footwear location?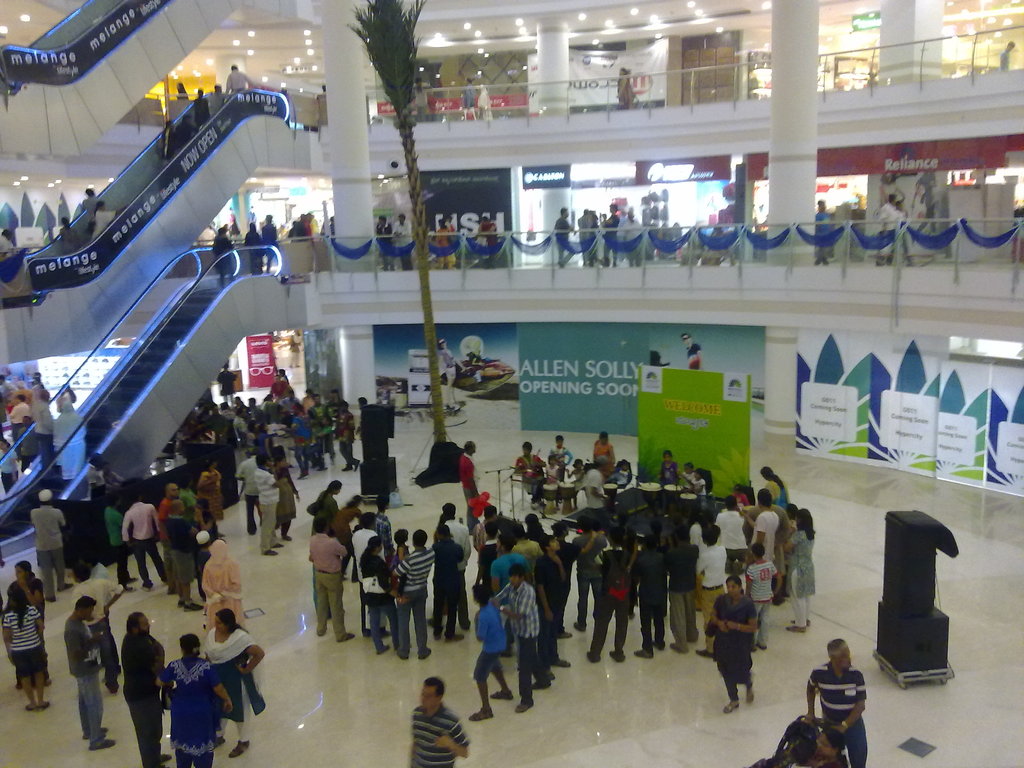
785/627/808/634
